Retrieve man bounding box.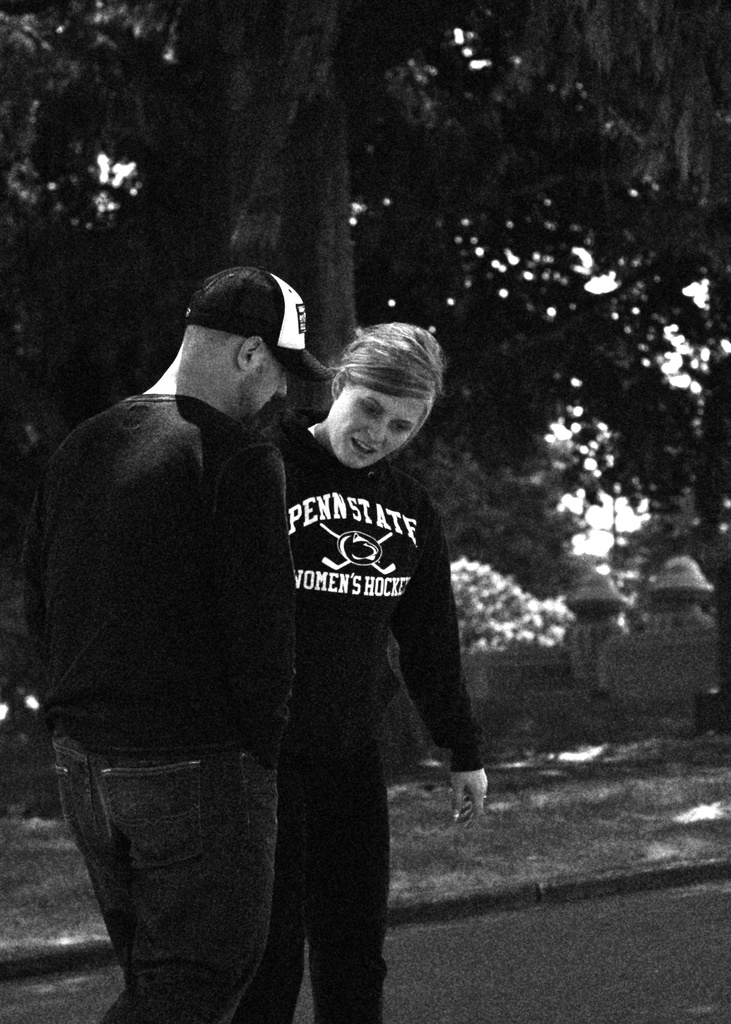
Bounding box: 46:231:372:1008.
